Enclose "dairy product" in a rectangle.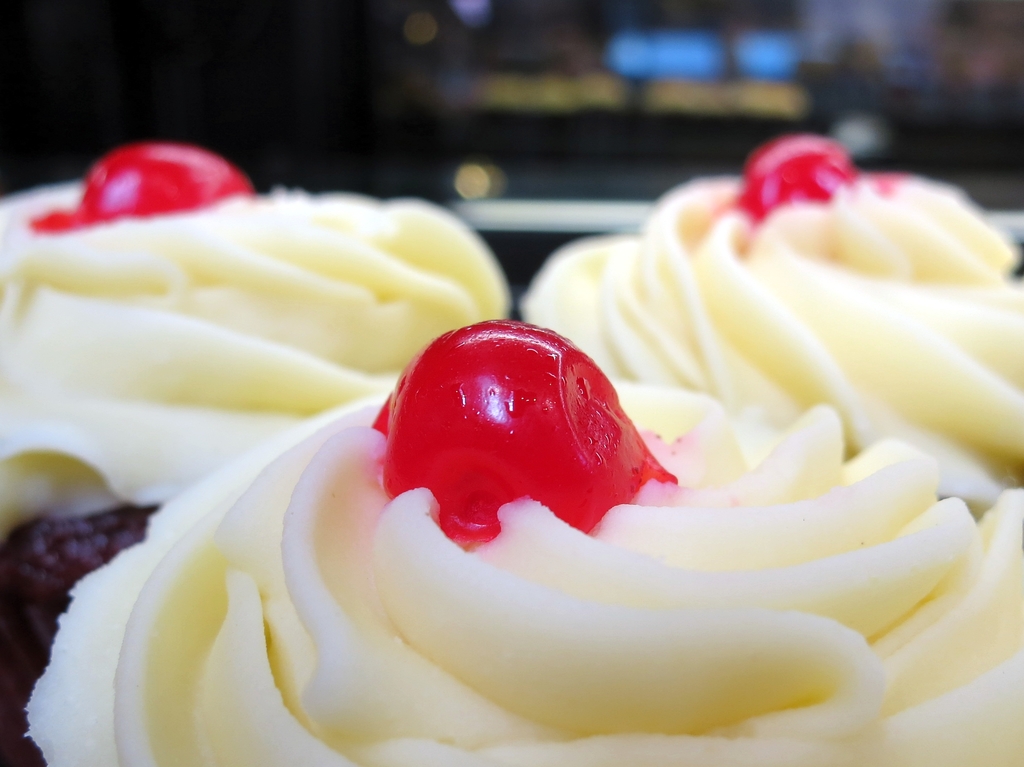
left=513, top=130, right=1023, bottom=502.
